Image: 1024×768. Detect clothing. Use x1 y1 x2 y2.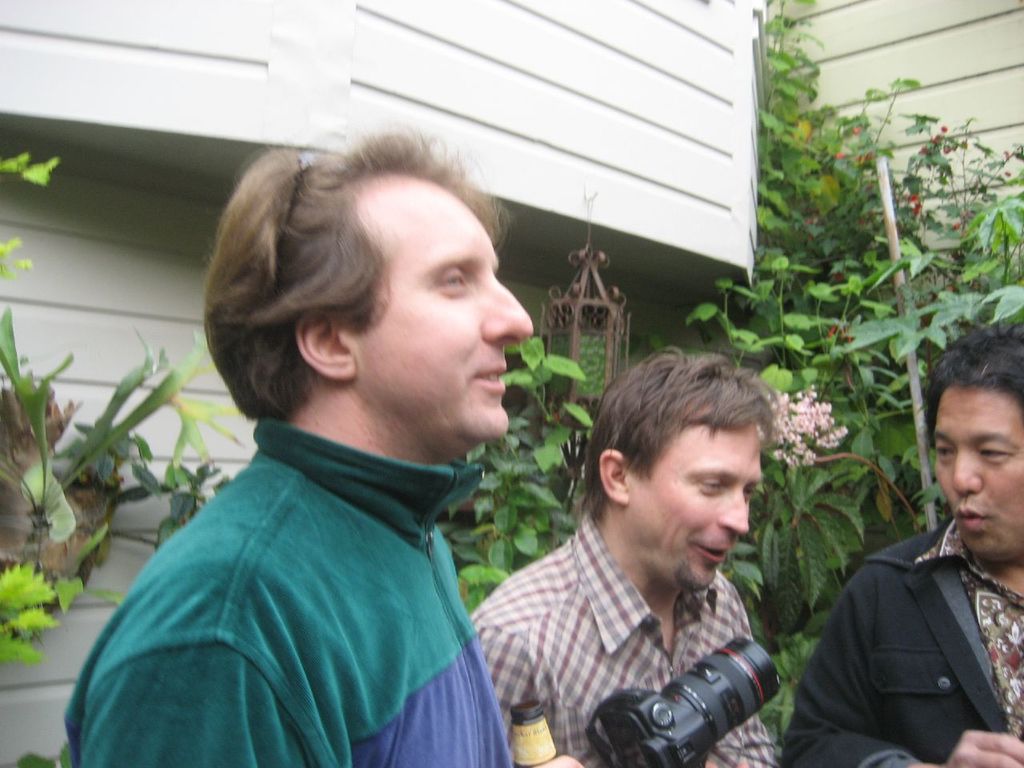
470 510 779 767.
